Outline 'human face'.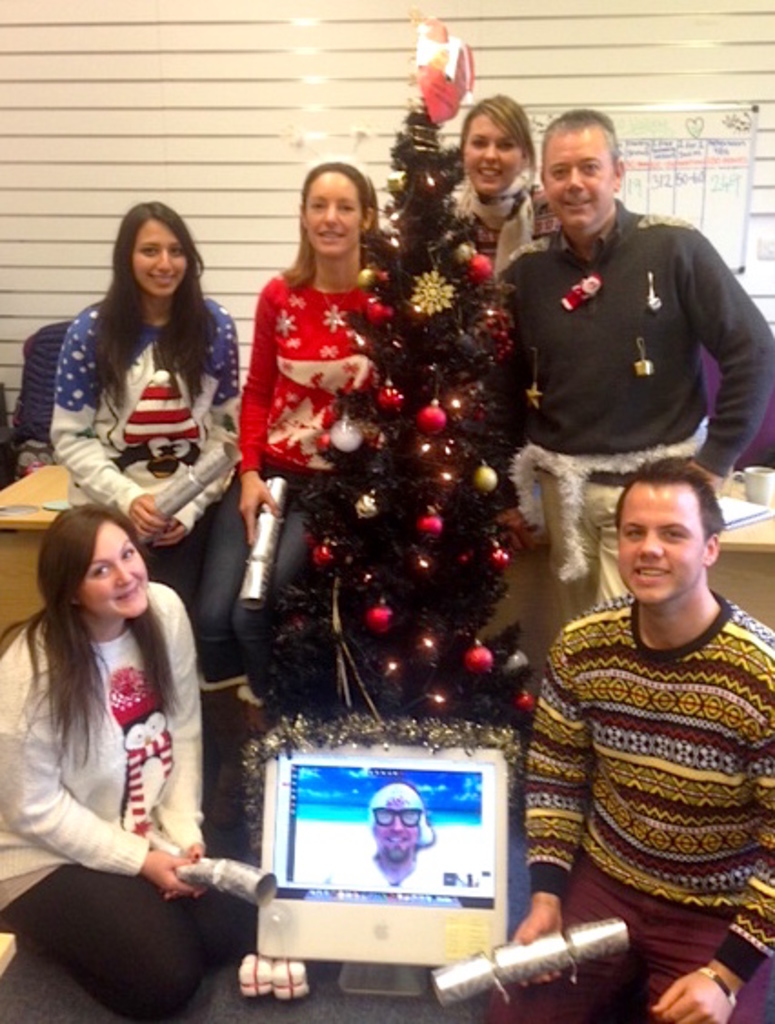
Outline: [x1=302, y1=166, x2=362, y2=256].
